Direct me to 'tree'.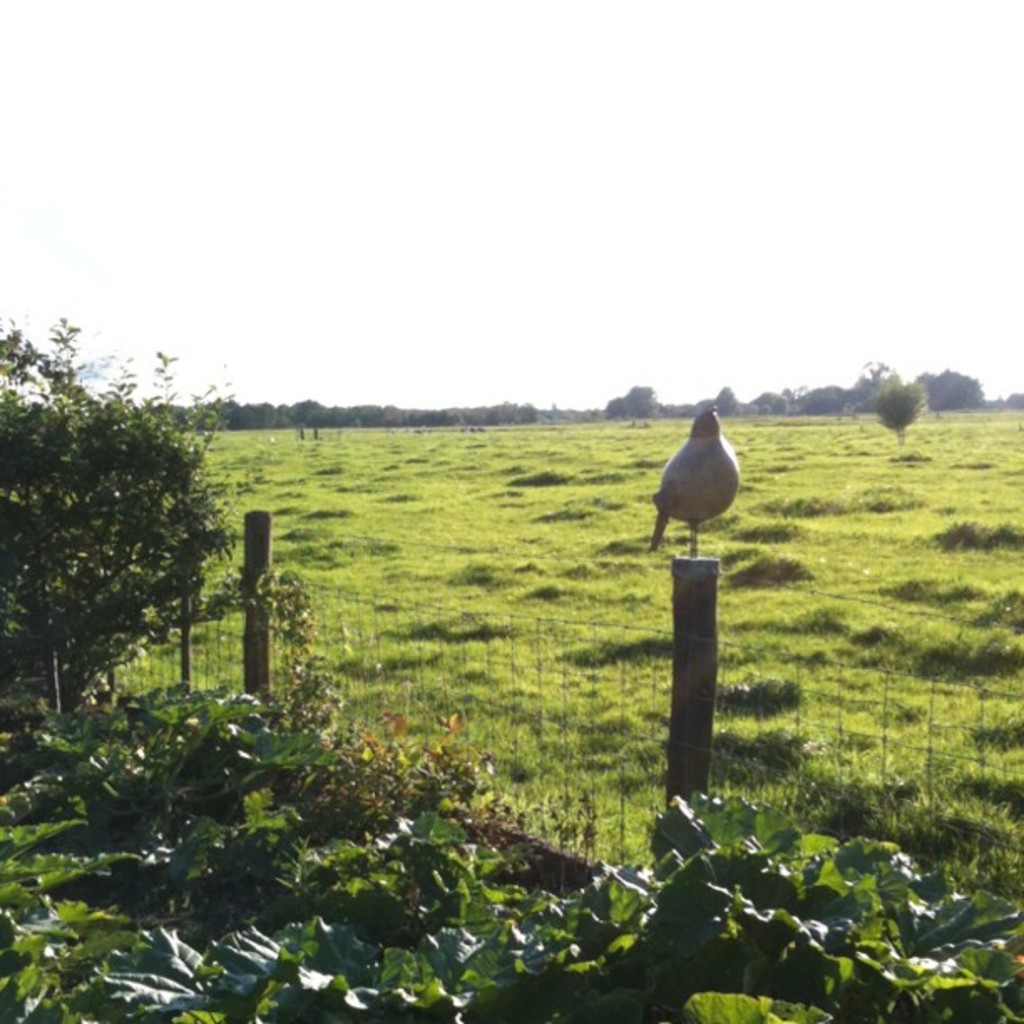
Direction: (706, 383, 738, 422).
